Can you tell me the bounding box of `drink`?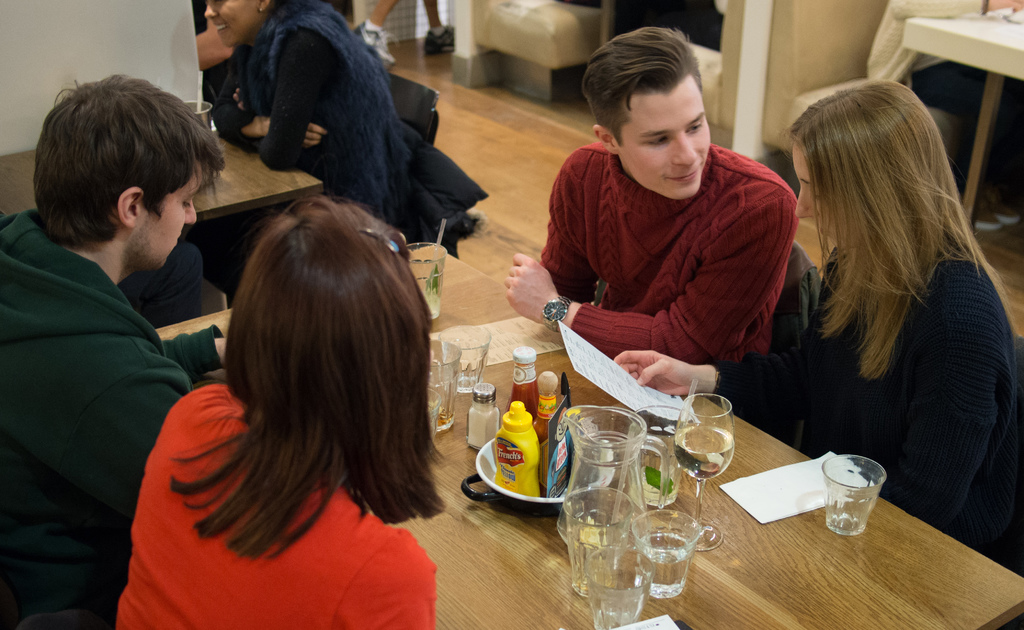
box(822, 451, 890, 543).
